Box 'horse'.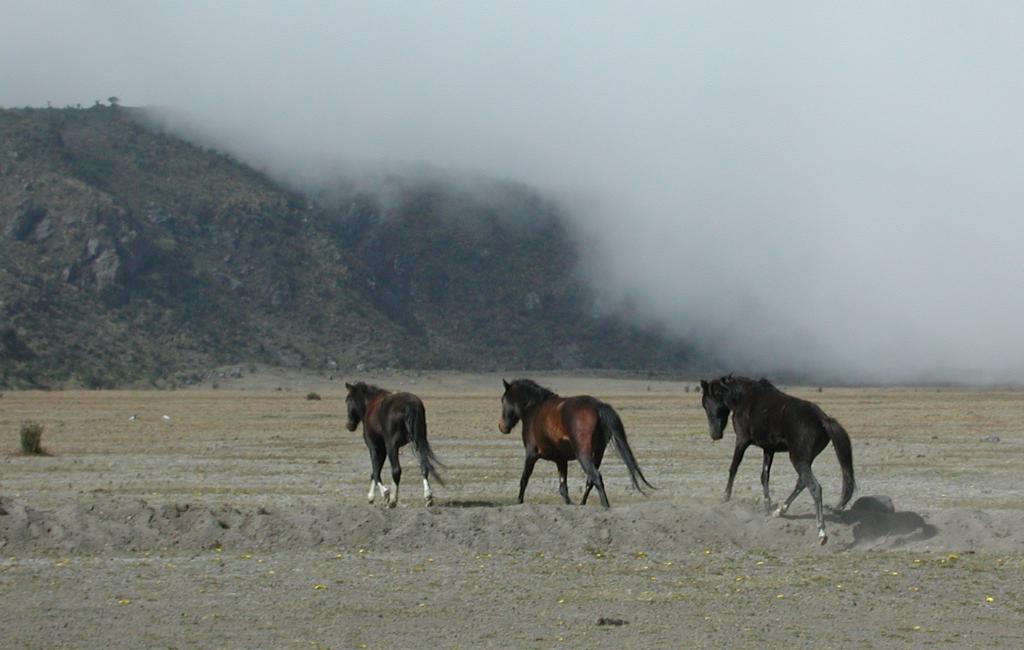
496 373 662 507.
